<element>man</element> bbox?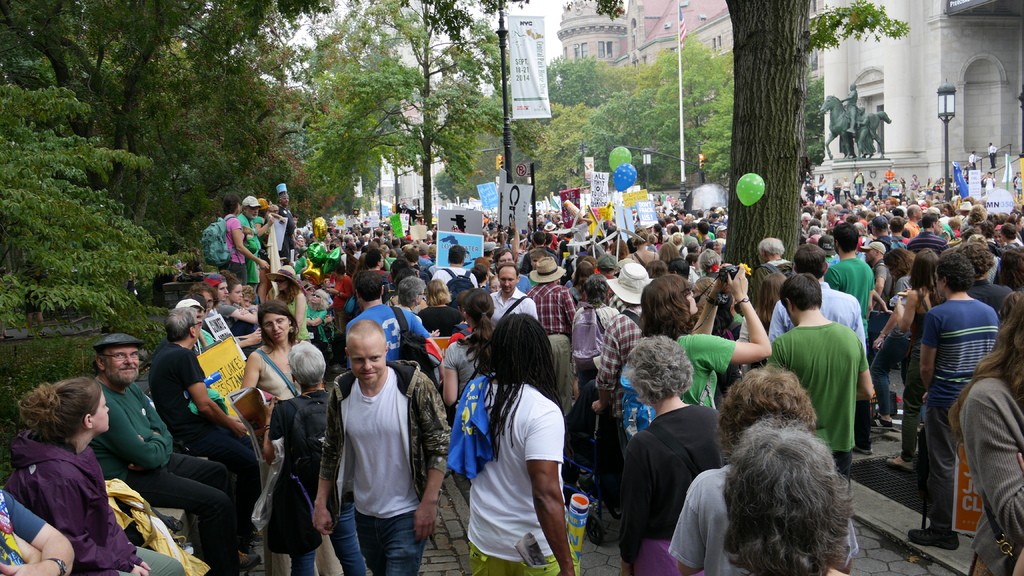
detection(431, 246, 482, 422)
